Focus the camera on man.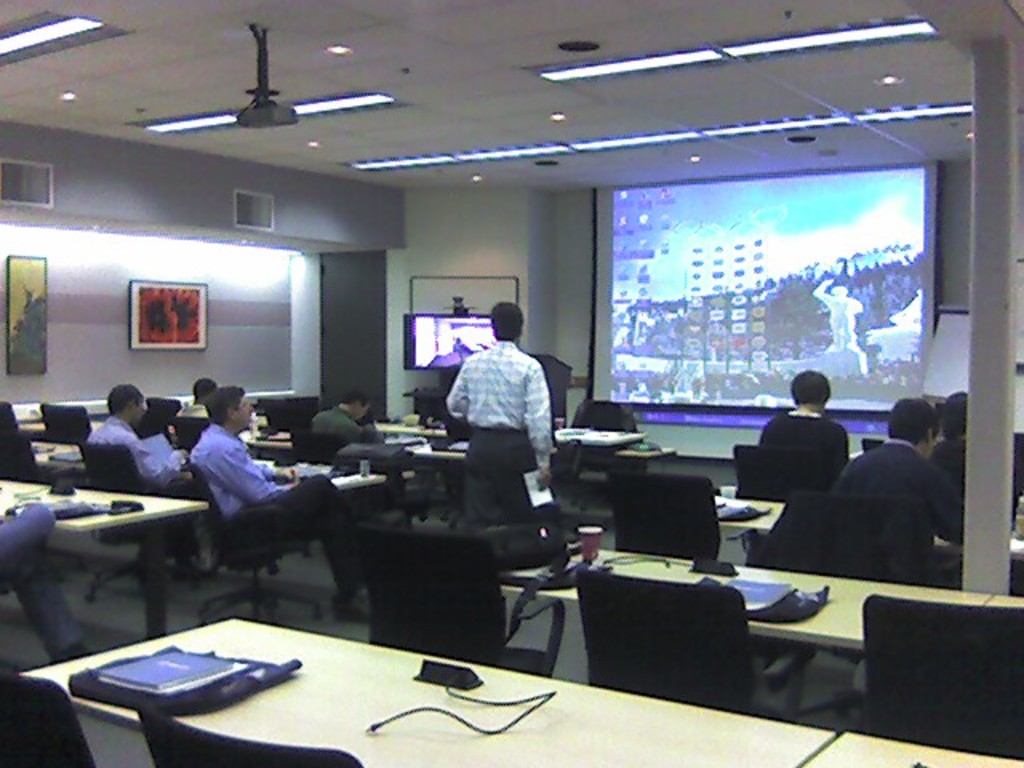
Focus region: [83, 386, 229, 582].
